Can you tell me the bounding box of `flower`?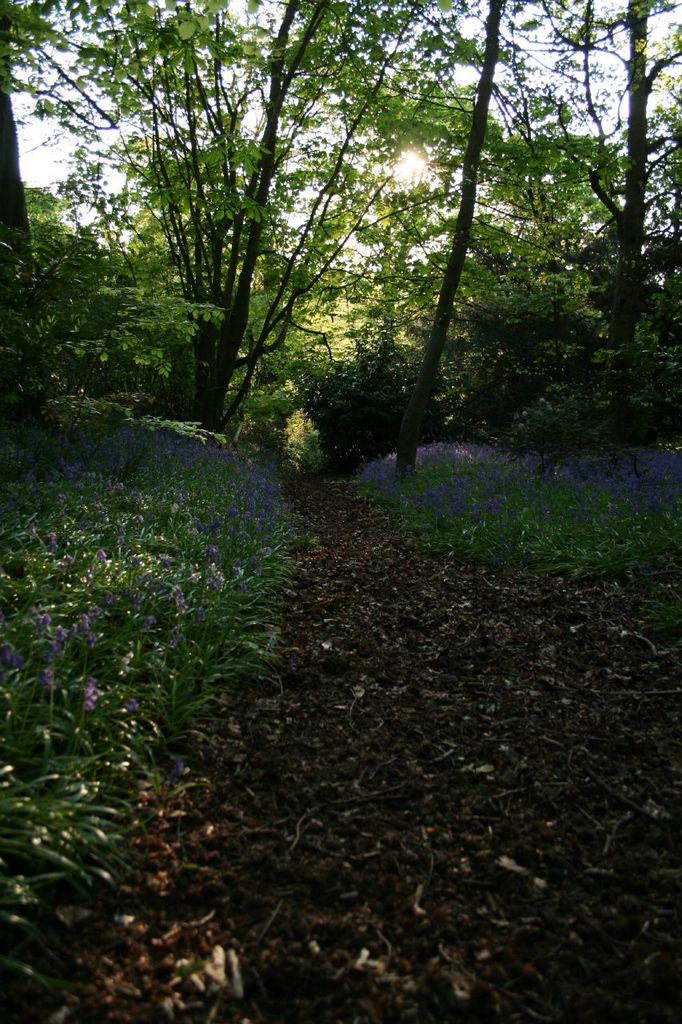
78/682/104/717.
